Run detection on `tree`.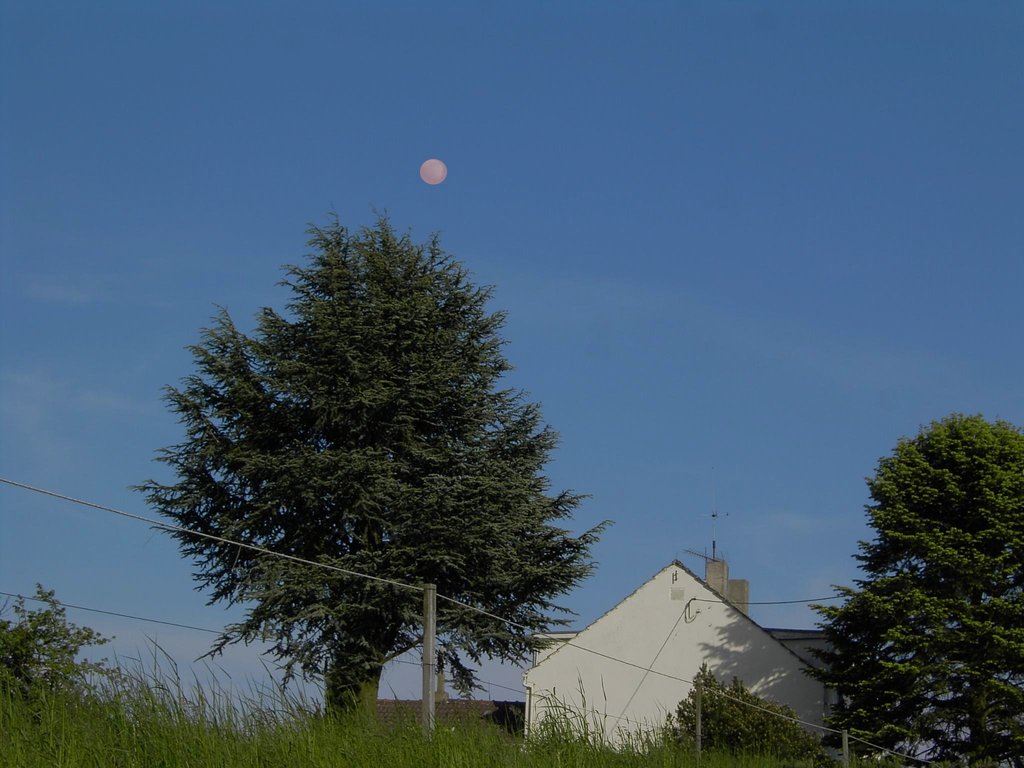
Result: [left=0, top=584, right=133, bottom=720].
